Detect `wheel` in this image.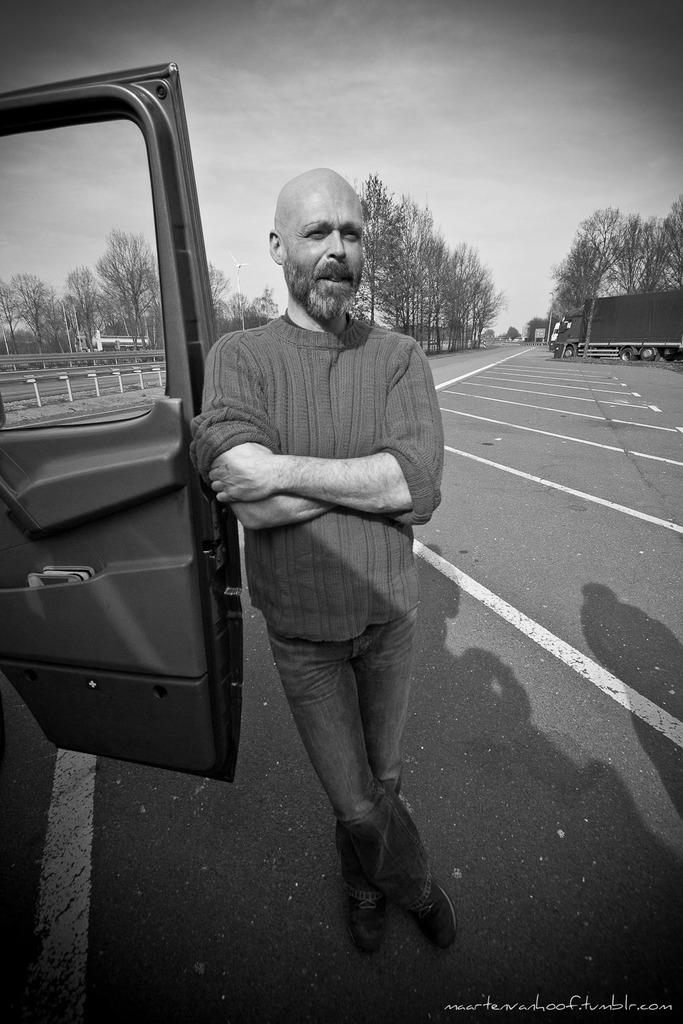
Detection: <region>639, 346, 658, 362</region>.
